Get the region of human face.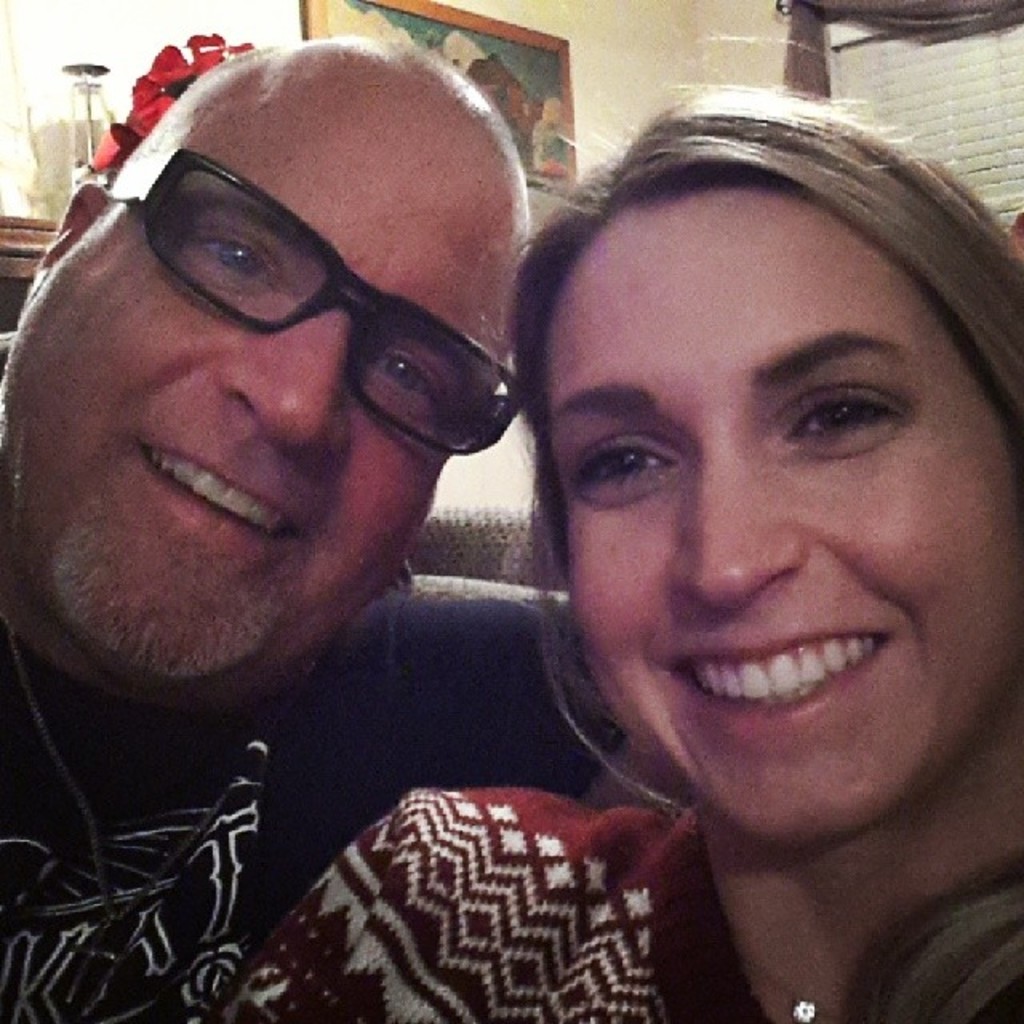
{"x1": 541, "y1": 189, "x2": 1022, "y2": 824}.
